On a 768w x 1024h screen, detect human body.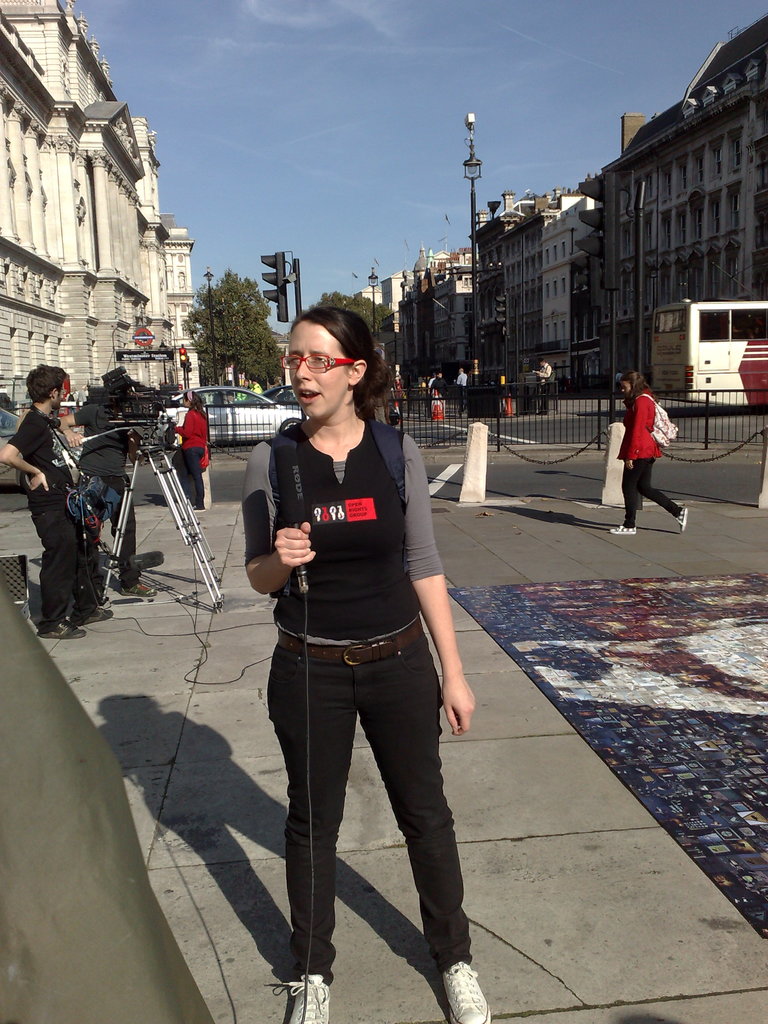
{"x1": 609, "y1": 369, "x2": 689, "y2": 540}.
